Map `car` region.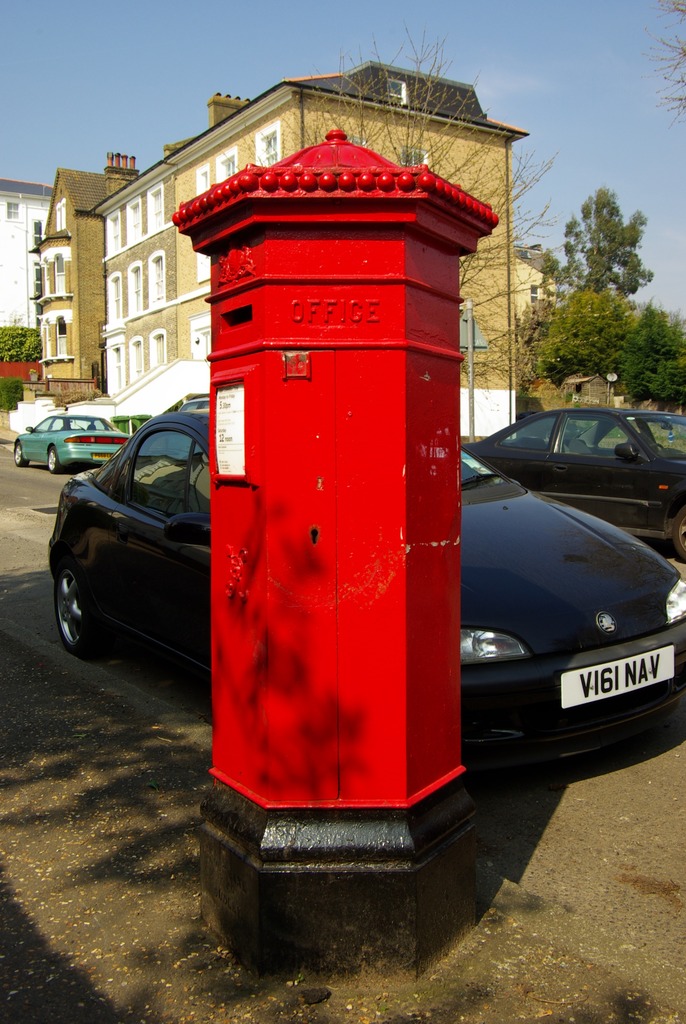
Mapped to bbox=[7, 397, 125, 467].
